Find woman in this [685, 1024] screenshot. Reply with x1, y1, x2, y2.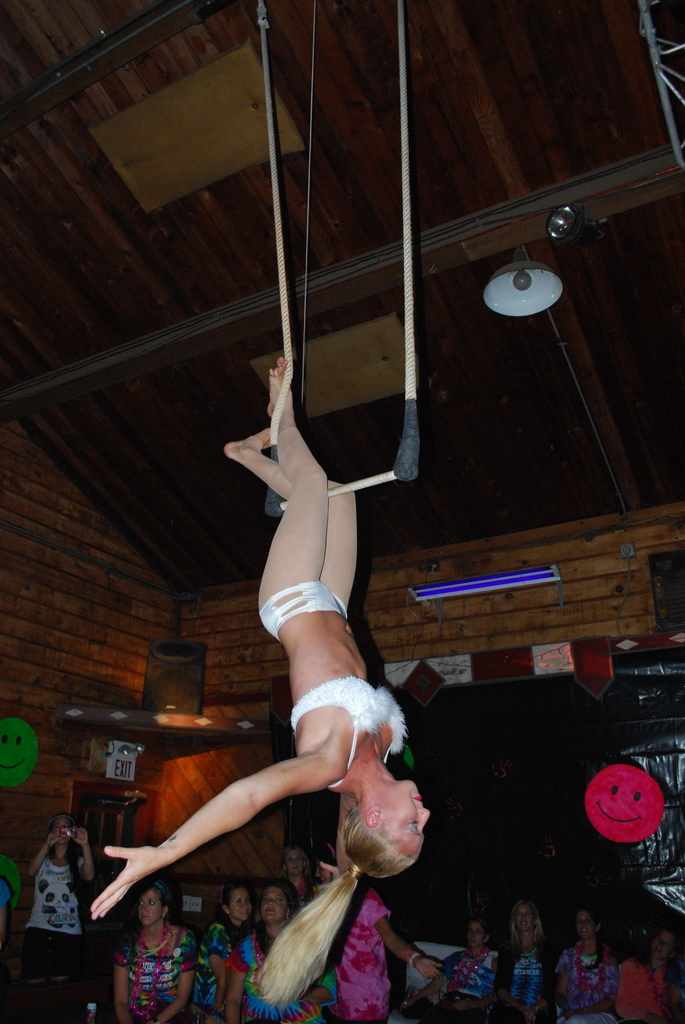
224, 876, 336, 1023.
